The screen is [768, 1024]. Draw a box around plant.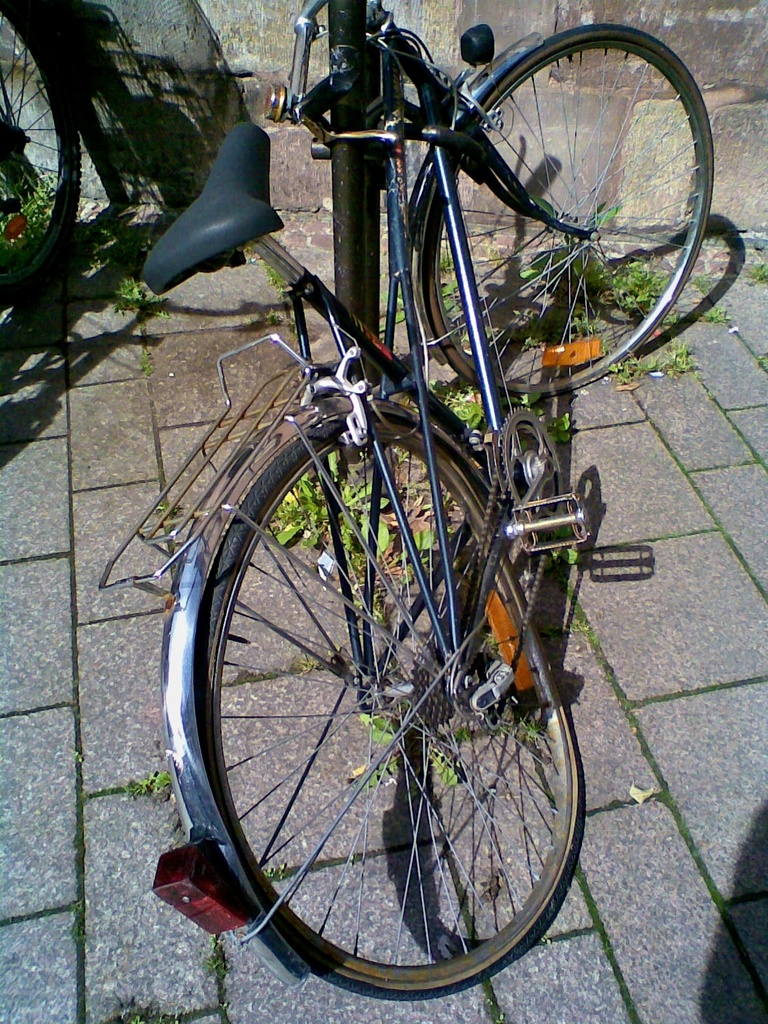
locate(586, 248, 684, 310).
